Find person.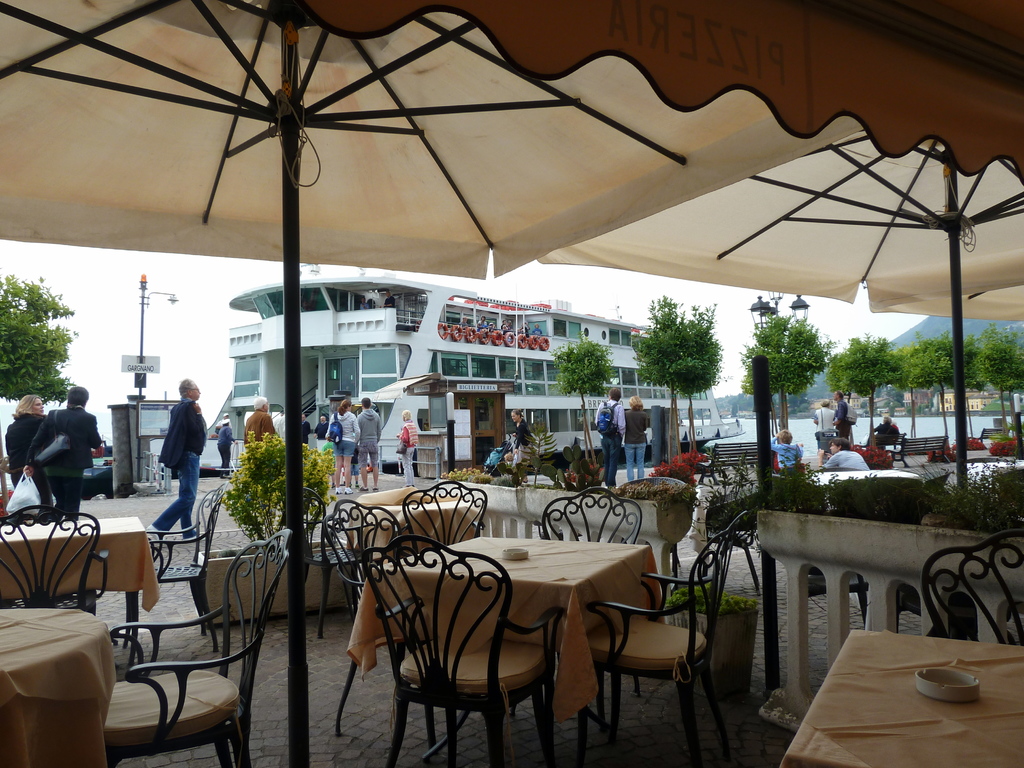
[594,388,629,489].
